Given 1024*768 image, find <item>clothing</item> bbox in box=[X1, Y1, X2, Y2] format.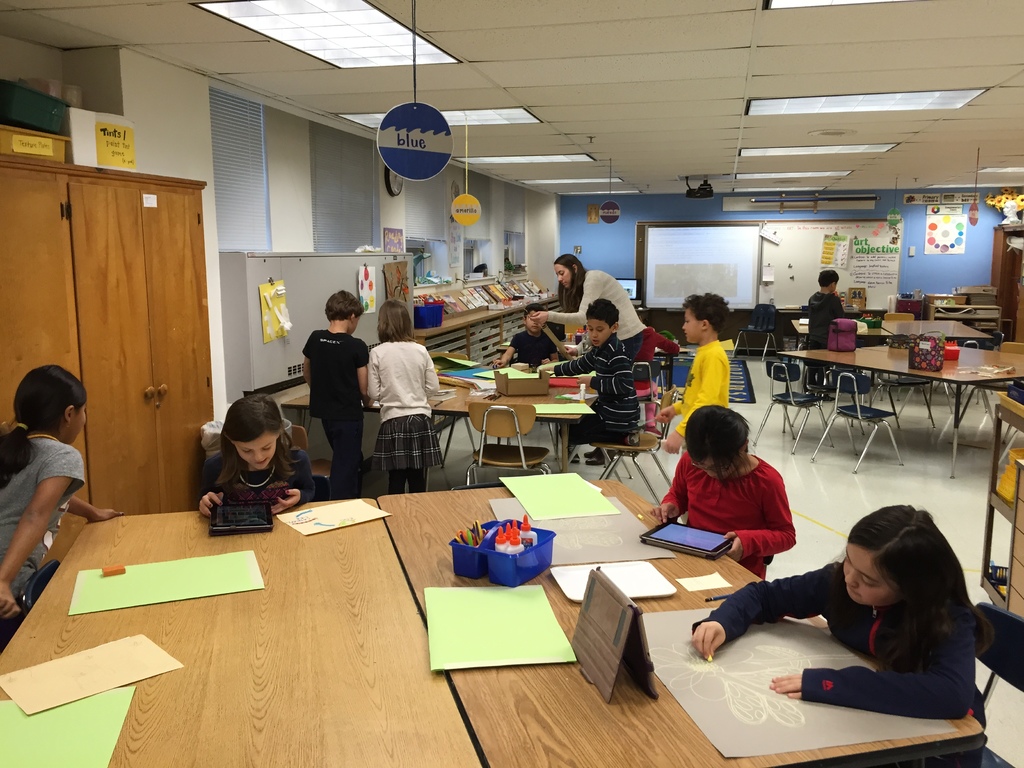
box=[809, 292, 841, 367].
